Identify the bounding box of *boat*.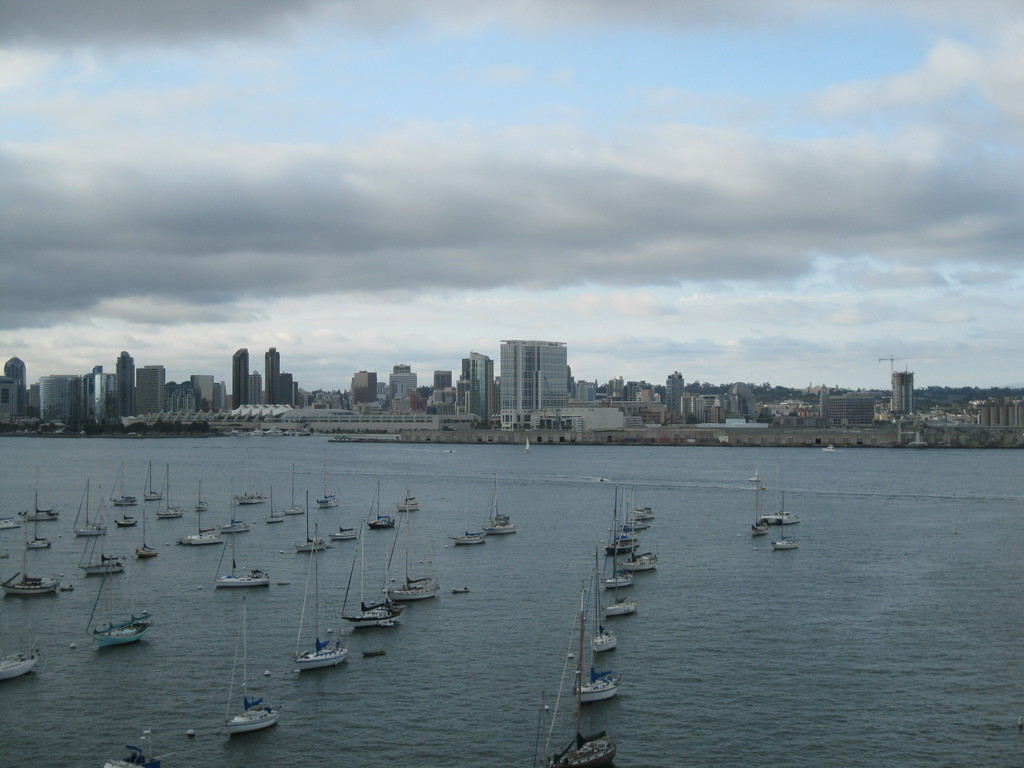
select_region(116, 517, 141, 527).
